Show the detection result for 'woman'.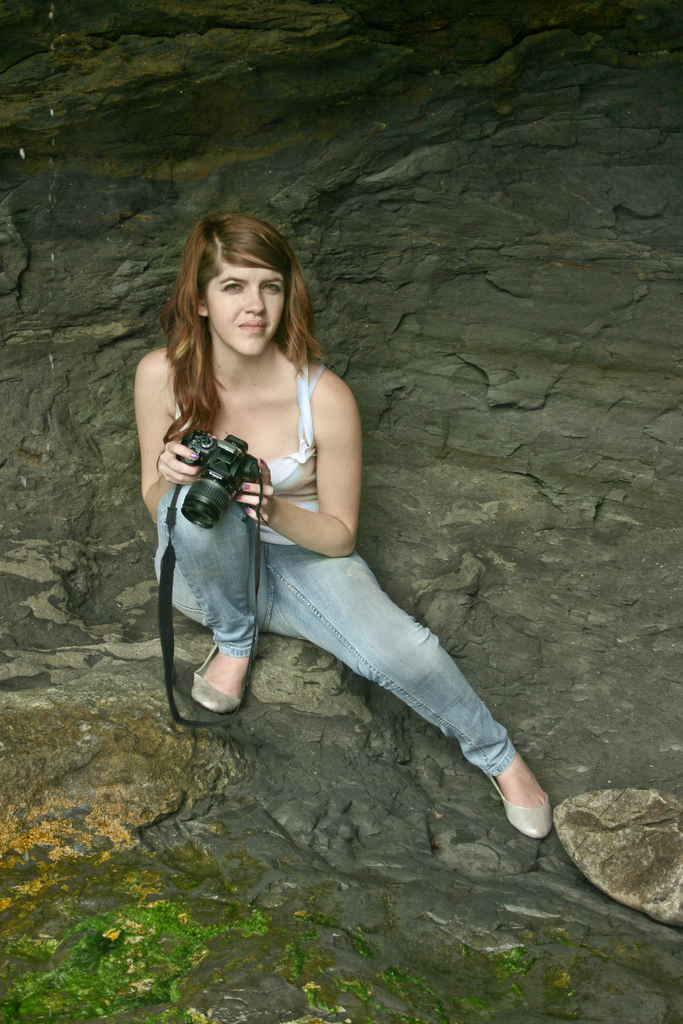
pyautogui.locateOnScreen(142, 214, 552, 835).
